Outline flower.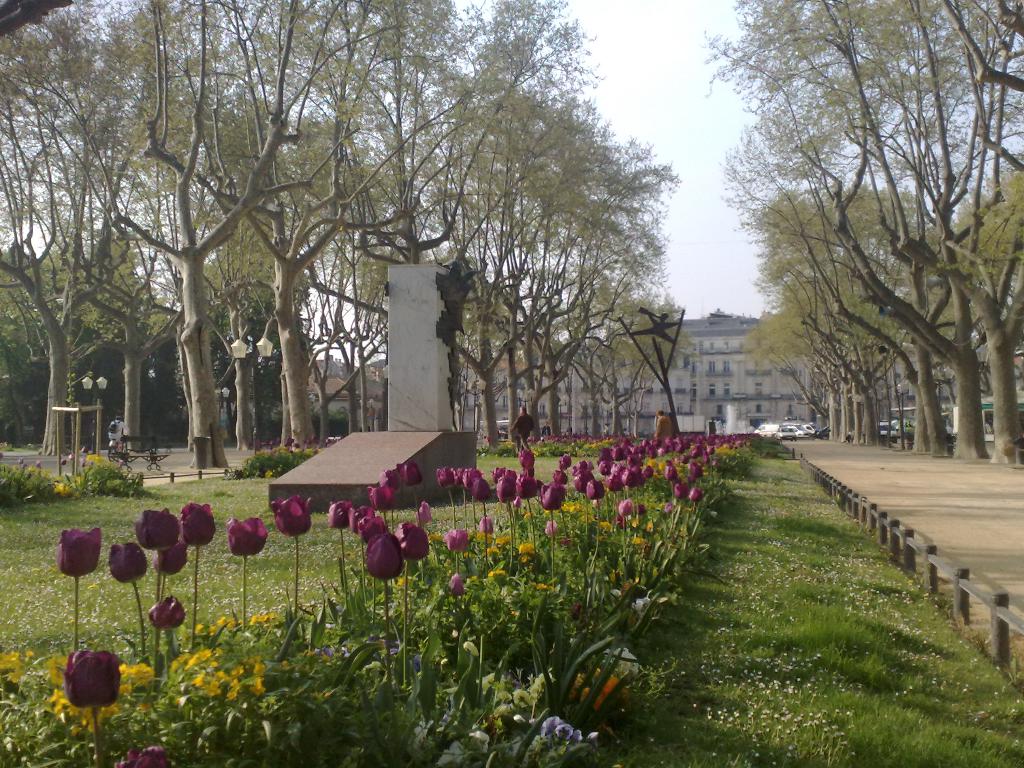
Outline: bbox=(42, 647, 112, 729).
